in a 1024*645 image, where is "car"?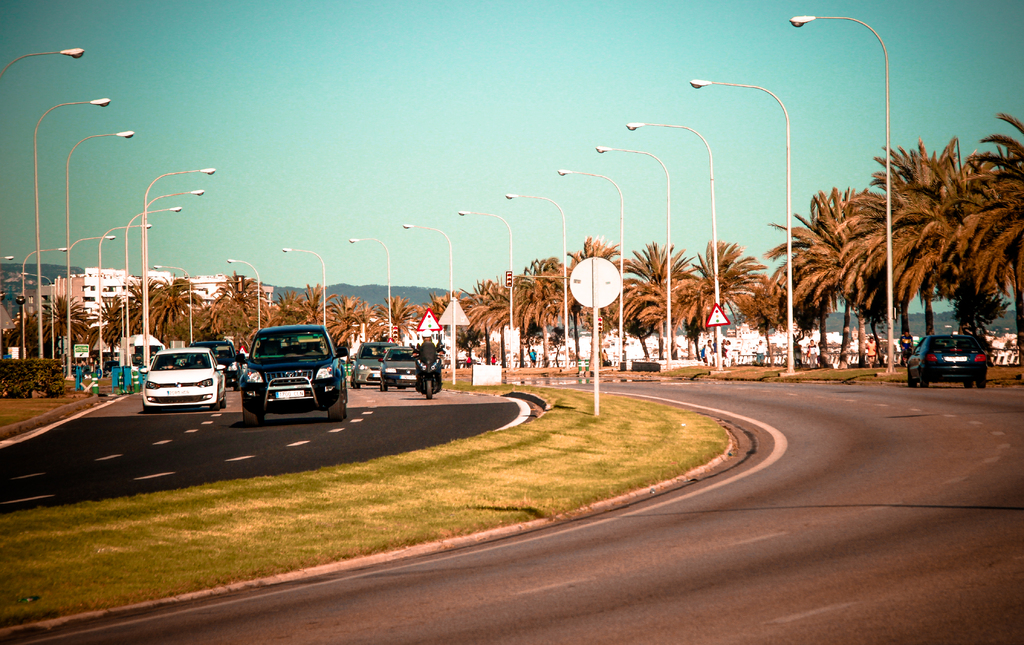
locate(181, 340, 245, 392).
